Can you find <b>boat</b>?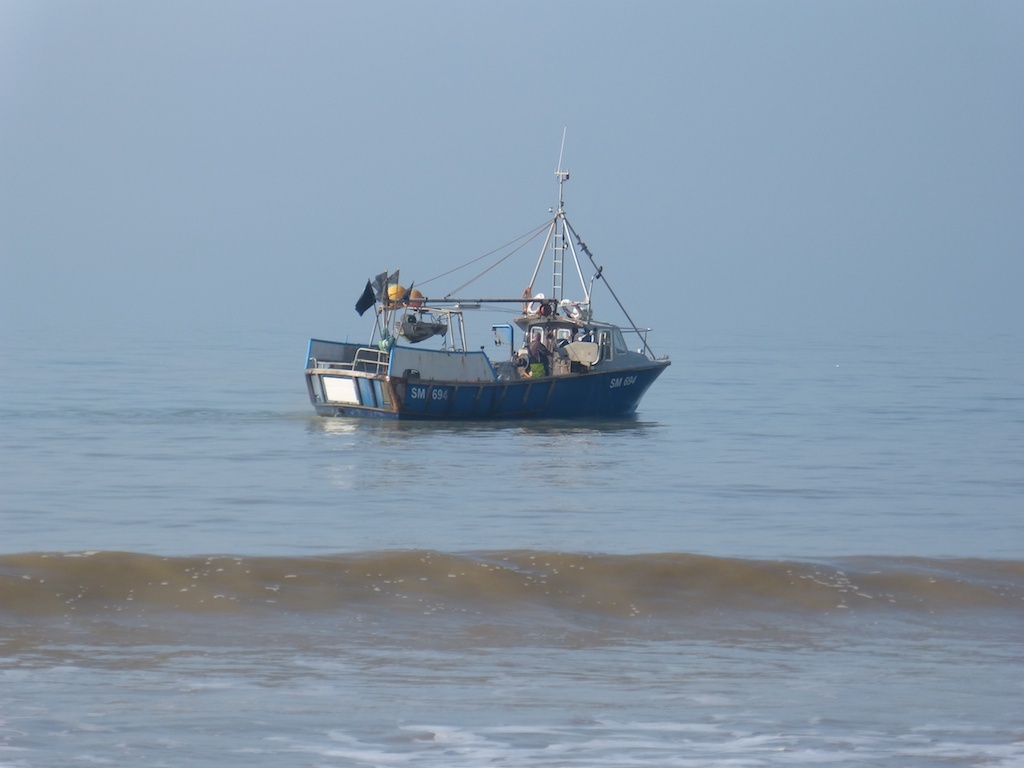
Yes, bounding box: [x1=298, y1=154, x2=685, y2=436].
